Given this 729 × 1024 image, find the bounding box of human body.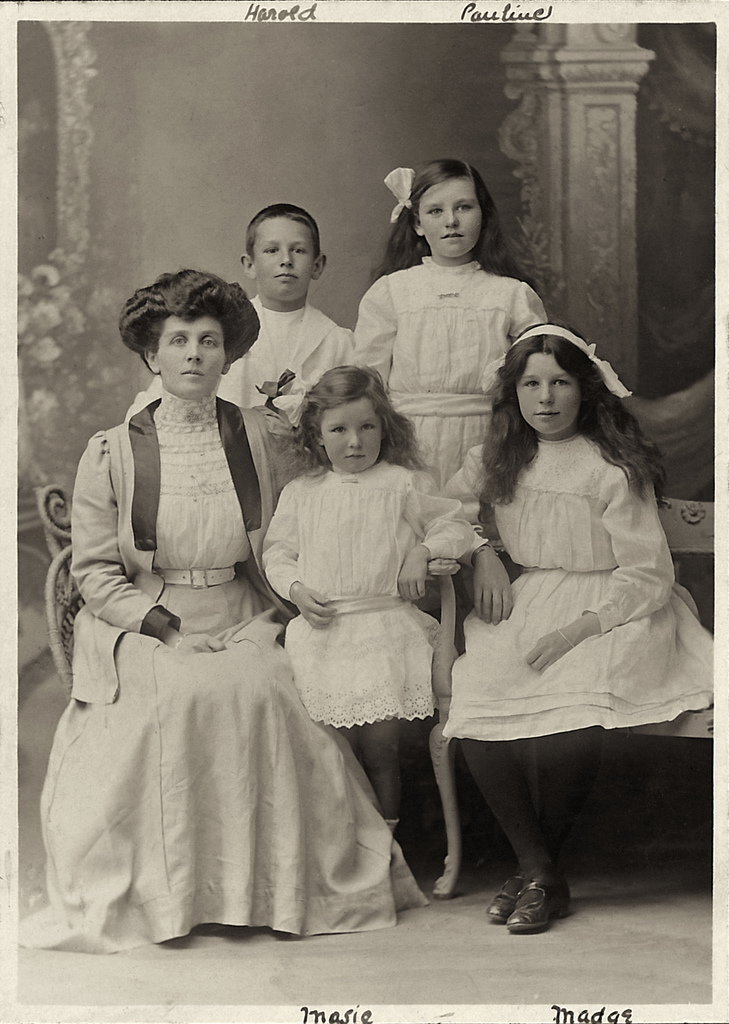
125/302/354/424.
